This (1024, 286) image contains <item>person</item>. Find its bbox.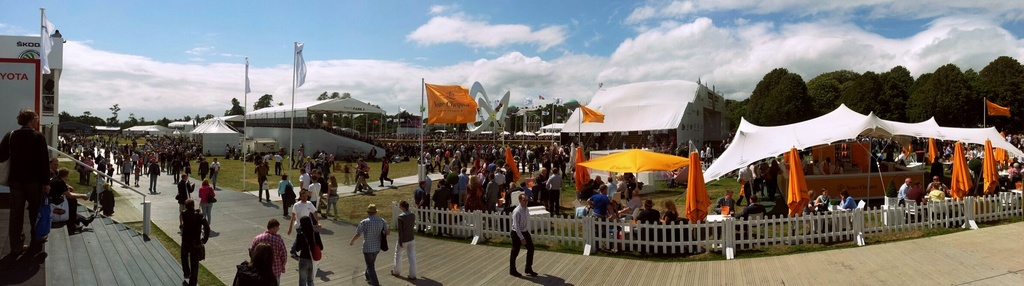
l=252, t=219, r=289, b=285.
